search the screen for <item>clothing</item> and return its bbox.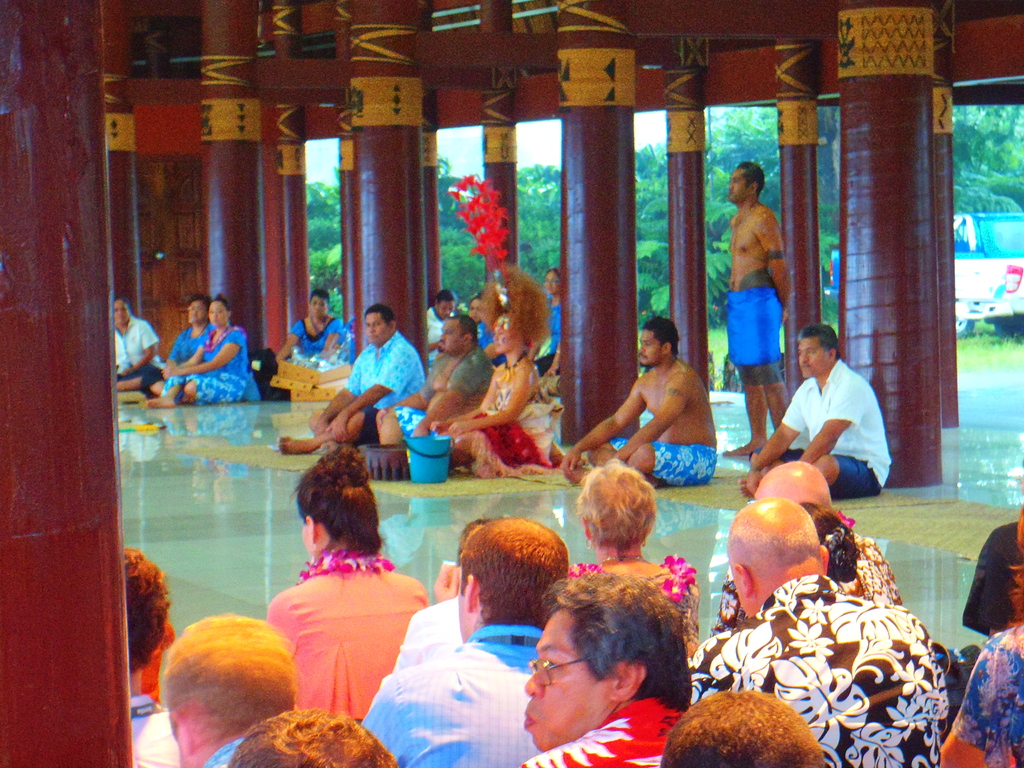
Found: [333, 336, 419, 398].
